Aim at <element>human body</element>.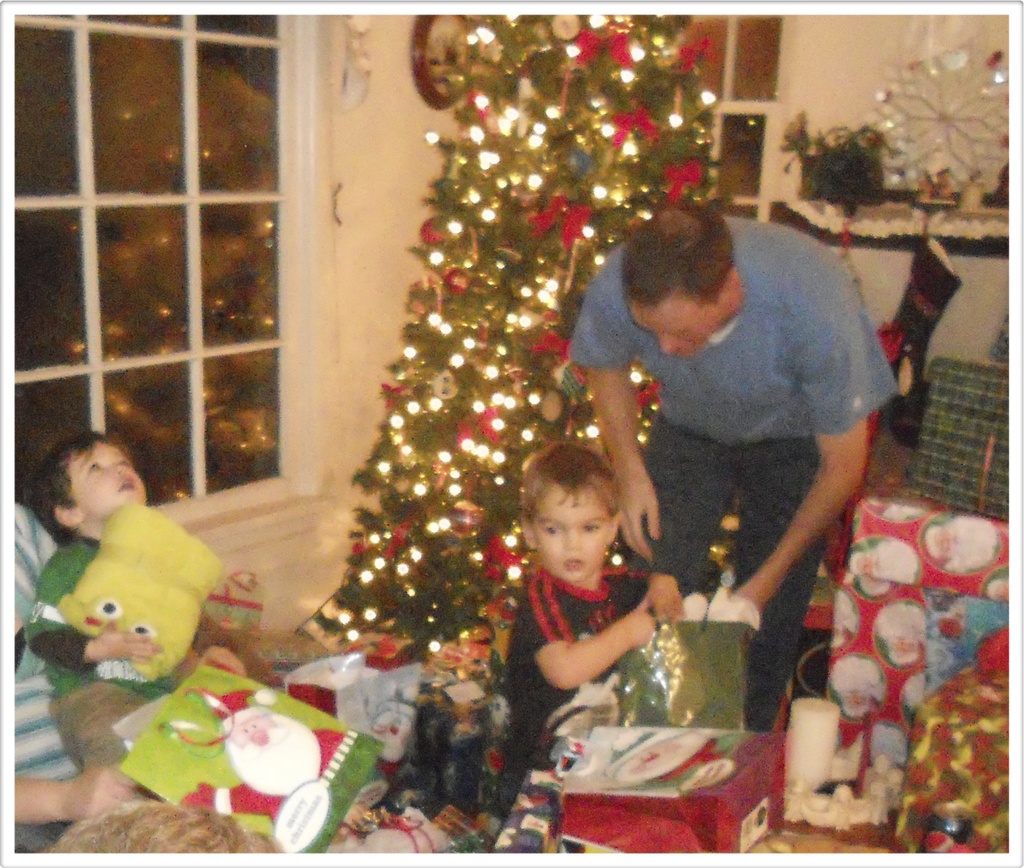
Aimed at bbox=[8, 496, 282, 858].
